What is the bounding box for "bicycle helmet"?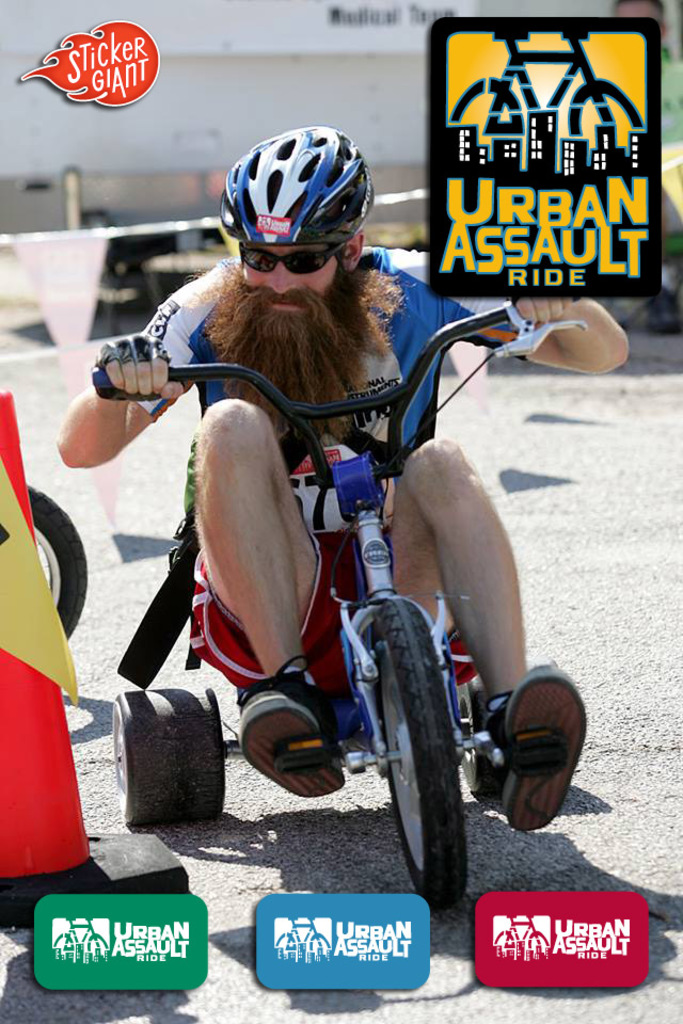
x1=213 y1=114 x2=368 y2=253.
